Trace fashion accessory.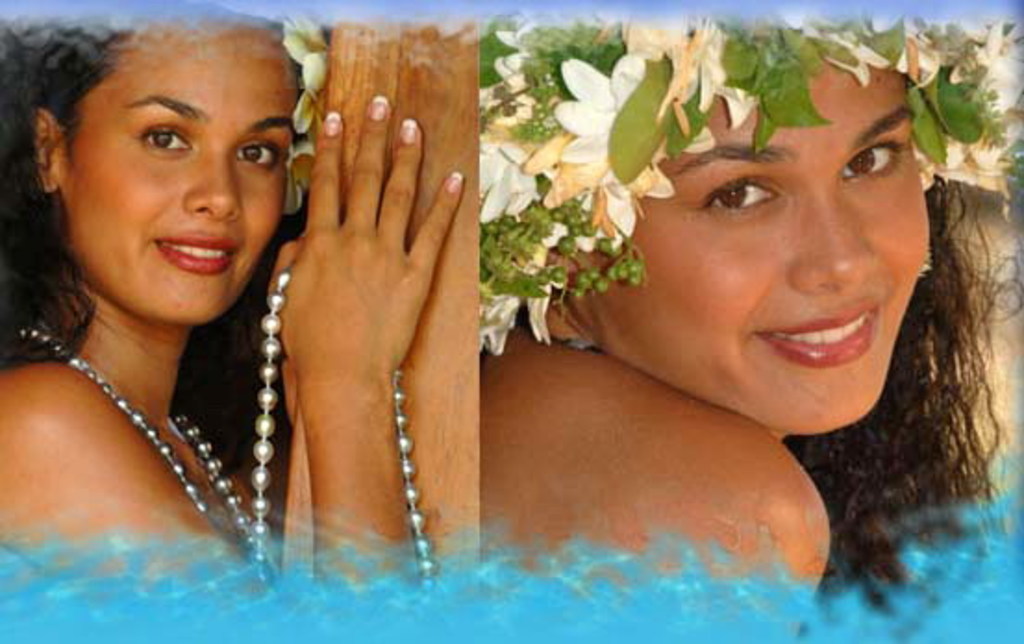
Traced to box=[248, 257, 443, 616].
